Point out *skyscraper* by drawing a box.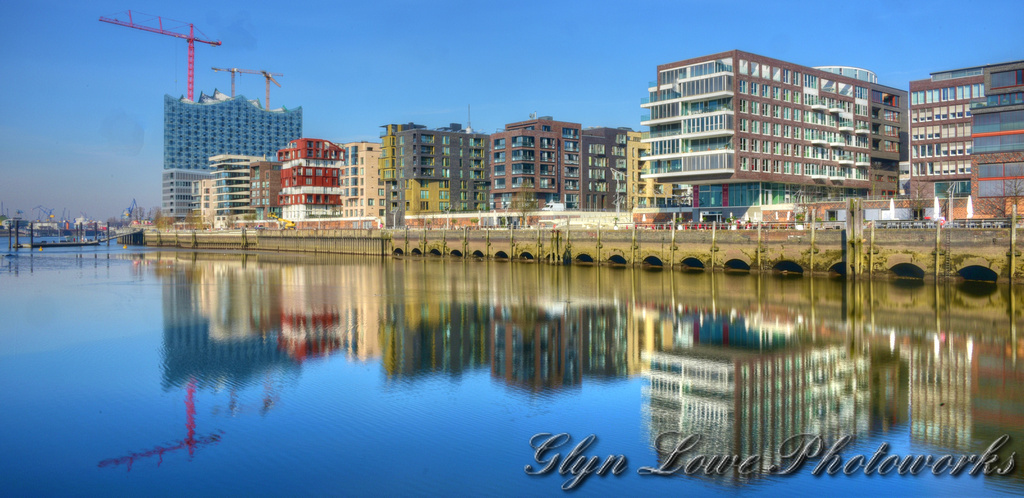
box(902, 54, 1023, 223).
